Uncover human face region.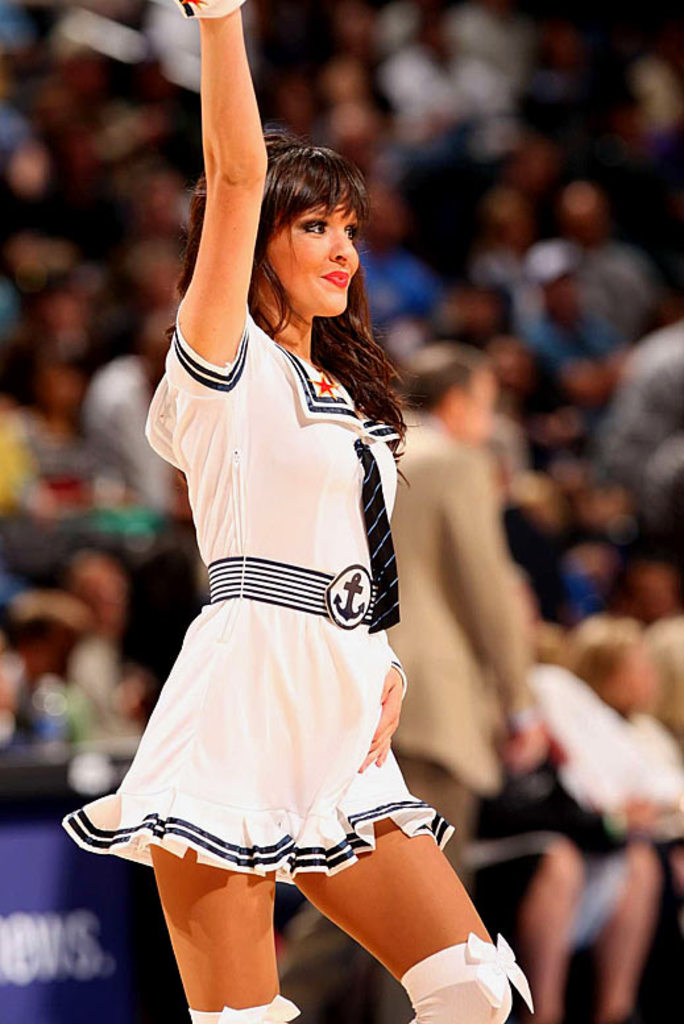
Uncovered: x1=264, y1=203, x2=361, y2=312.
